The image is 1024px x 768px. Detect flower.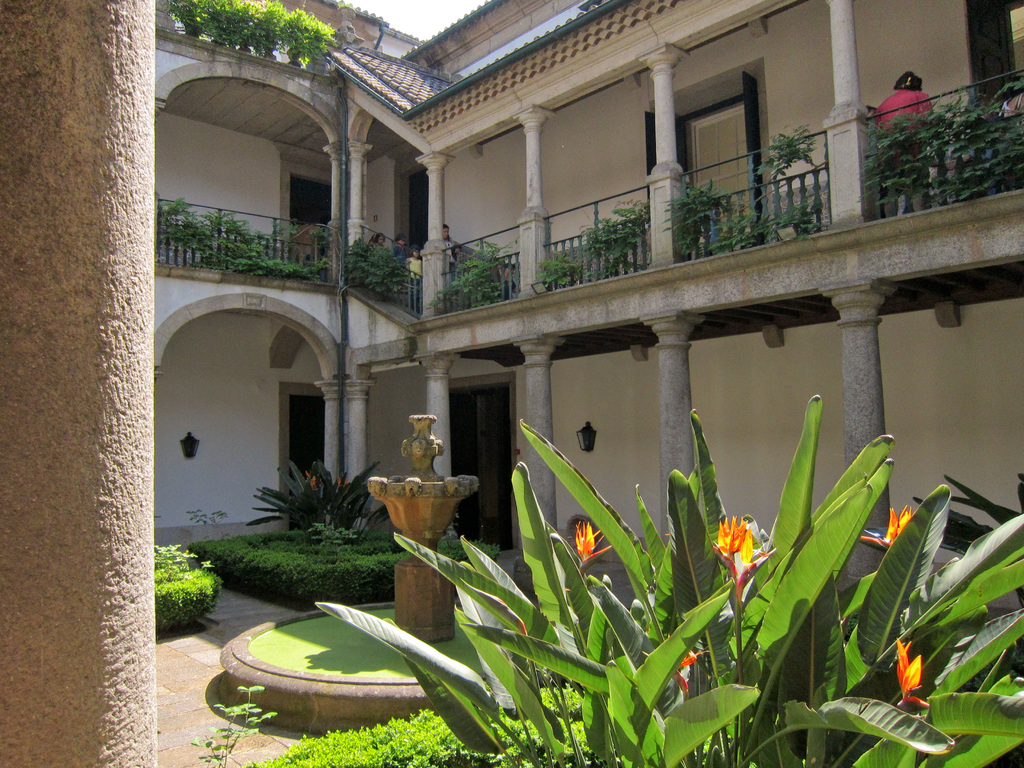
Detection: x1=575 y1=516 x2=612 y2=568.
